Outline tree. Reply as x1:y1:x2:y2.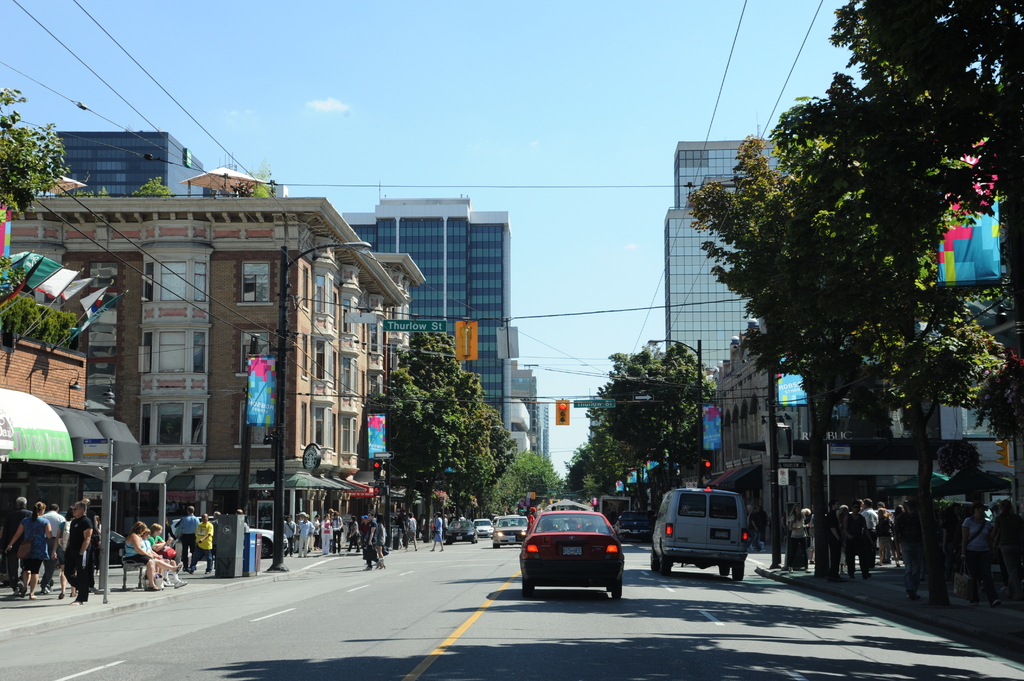
131:173:173:197.
